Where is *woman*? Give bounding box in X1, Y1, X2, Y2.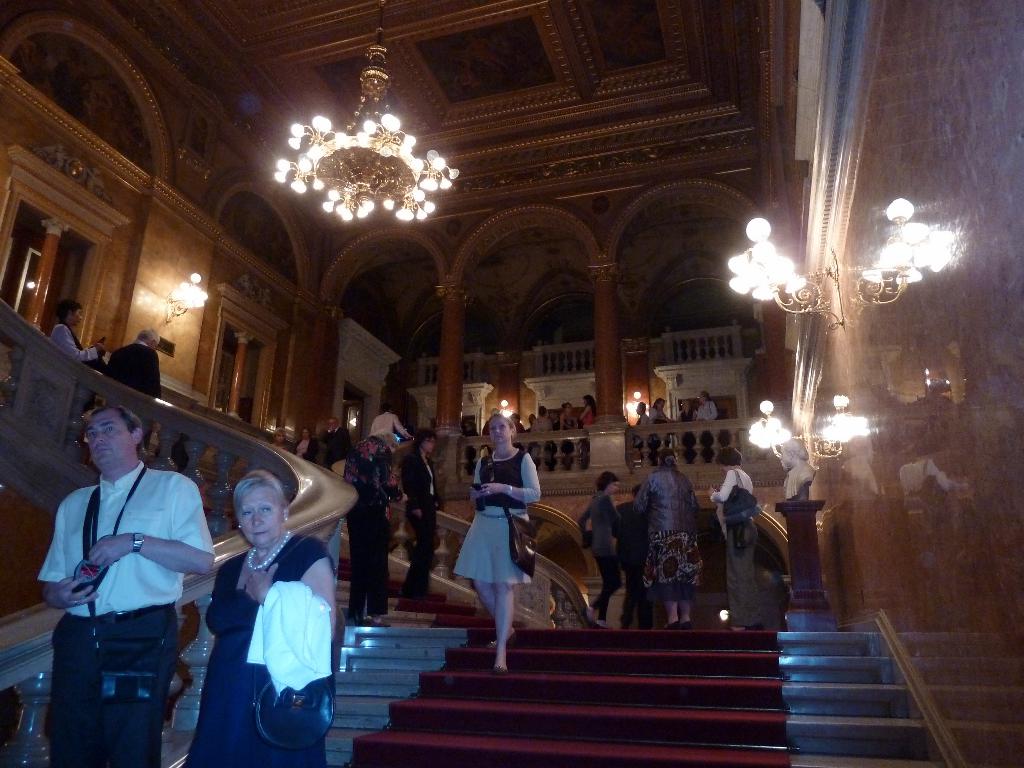
576, 394, 596, 462.
